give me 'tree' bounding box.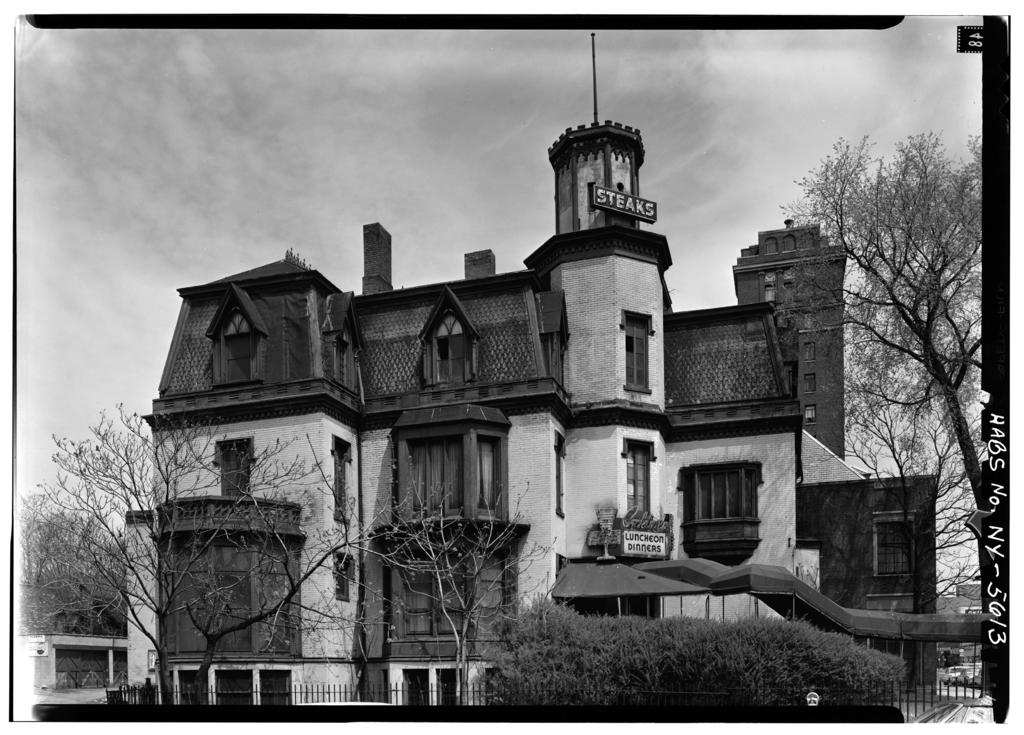
left=780, top=129, right=982, bottom=594.
